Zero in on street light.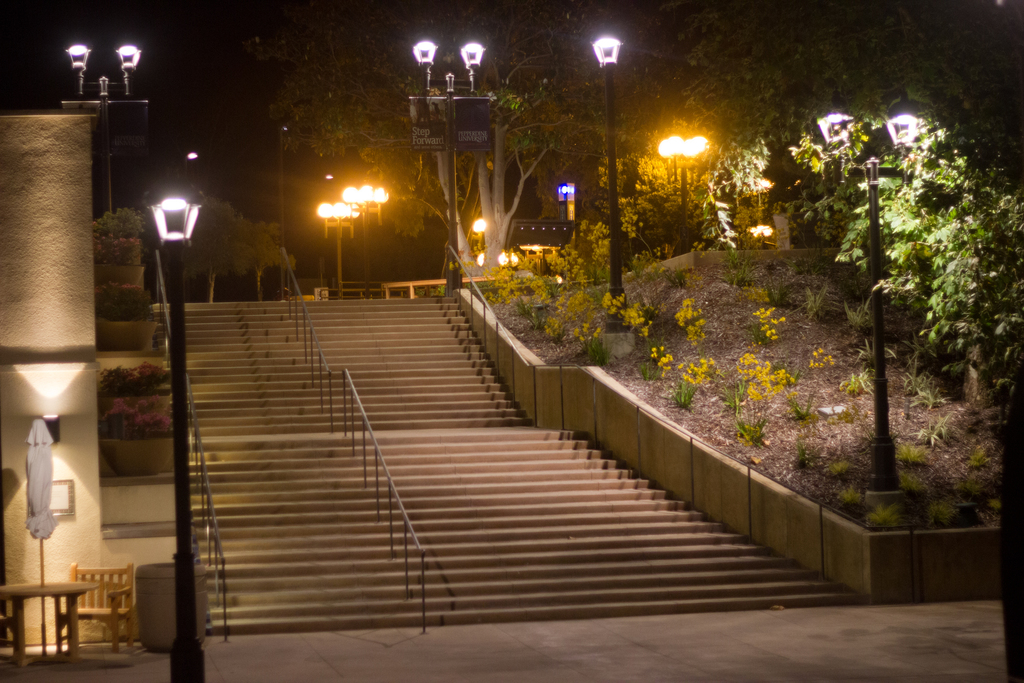
Zeroed in: (659,133,710,245).
